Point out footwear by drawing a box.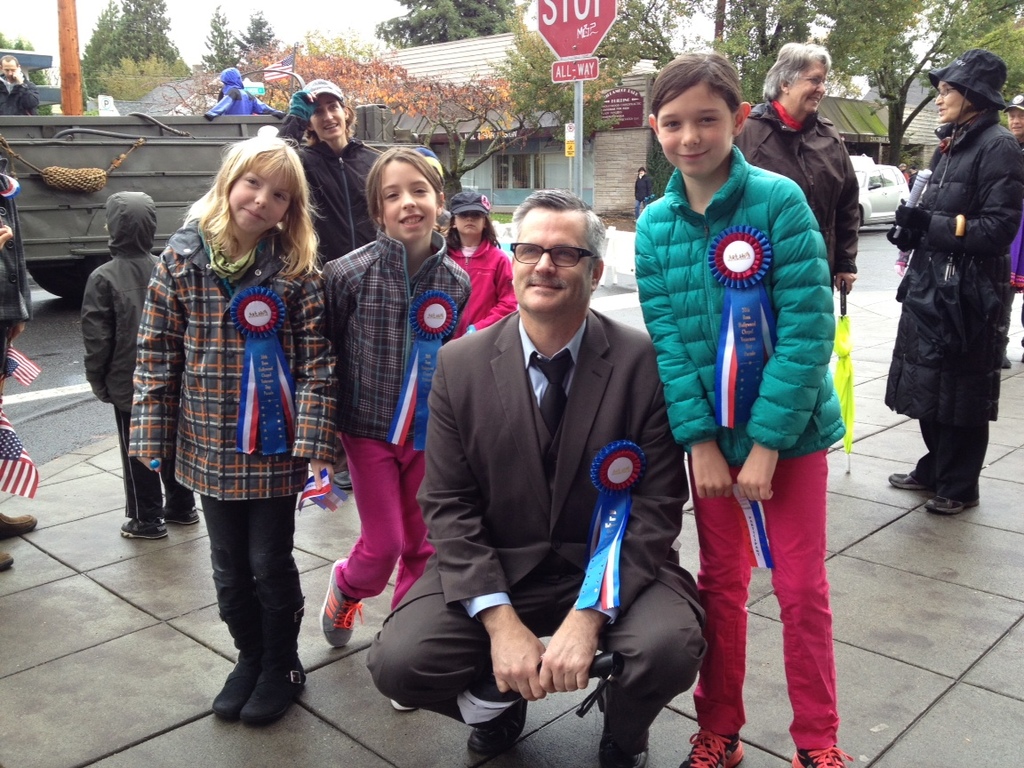
924,492,982,516.
